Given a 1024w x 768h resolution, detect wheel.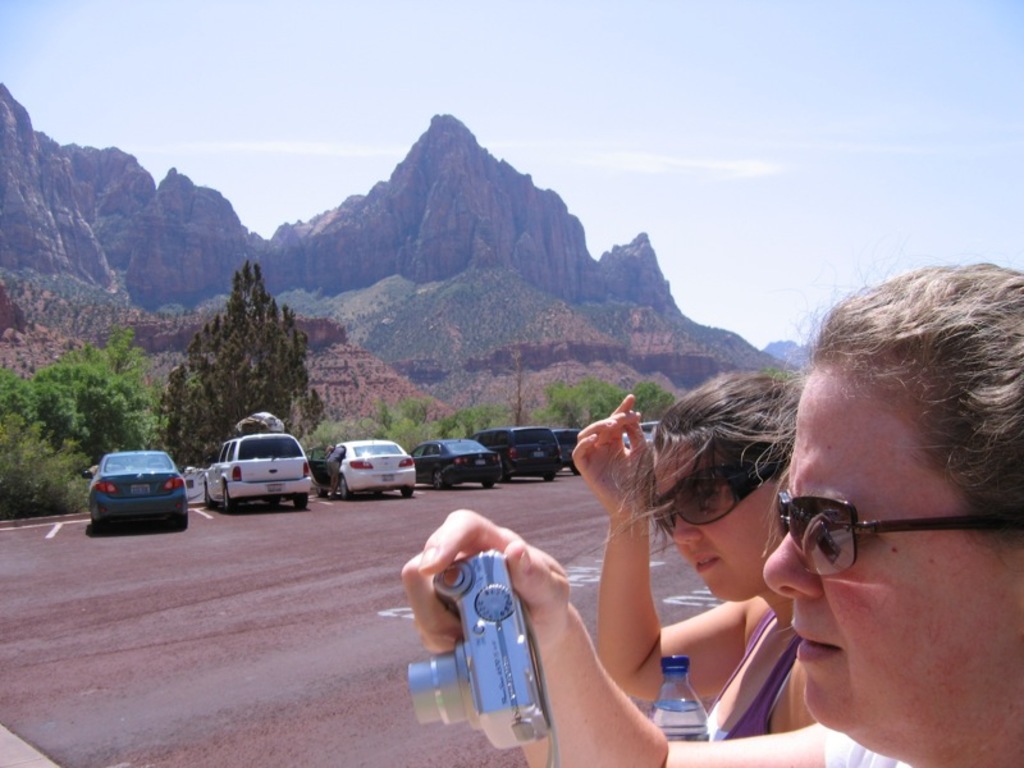
481,480,498,488.
